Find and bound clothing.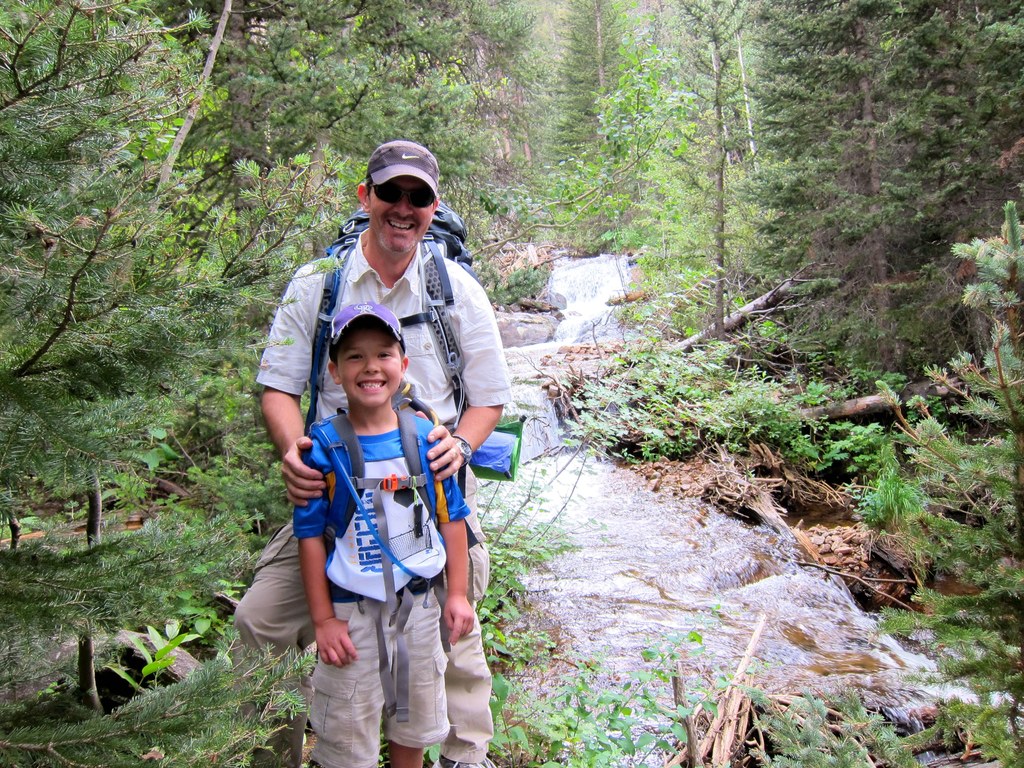
Bound: <box>292,413,469,767</box>.
